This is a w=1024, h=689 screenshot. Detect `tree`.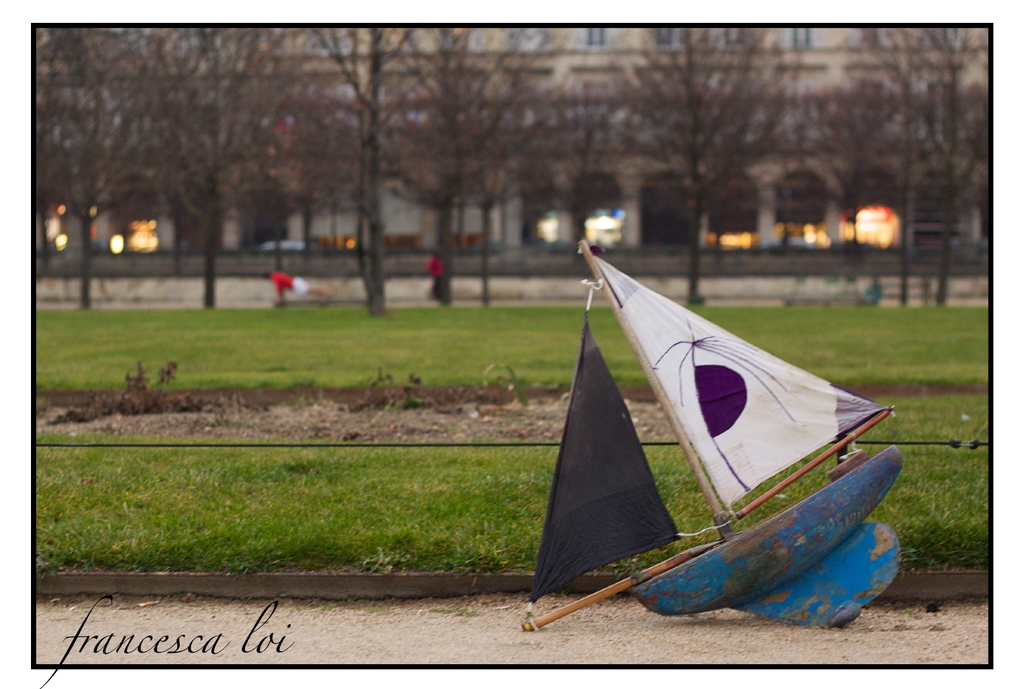
(x1=42, y1=31, x2=168, y2=309).
